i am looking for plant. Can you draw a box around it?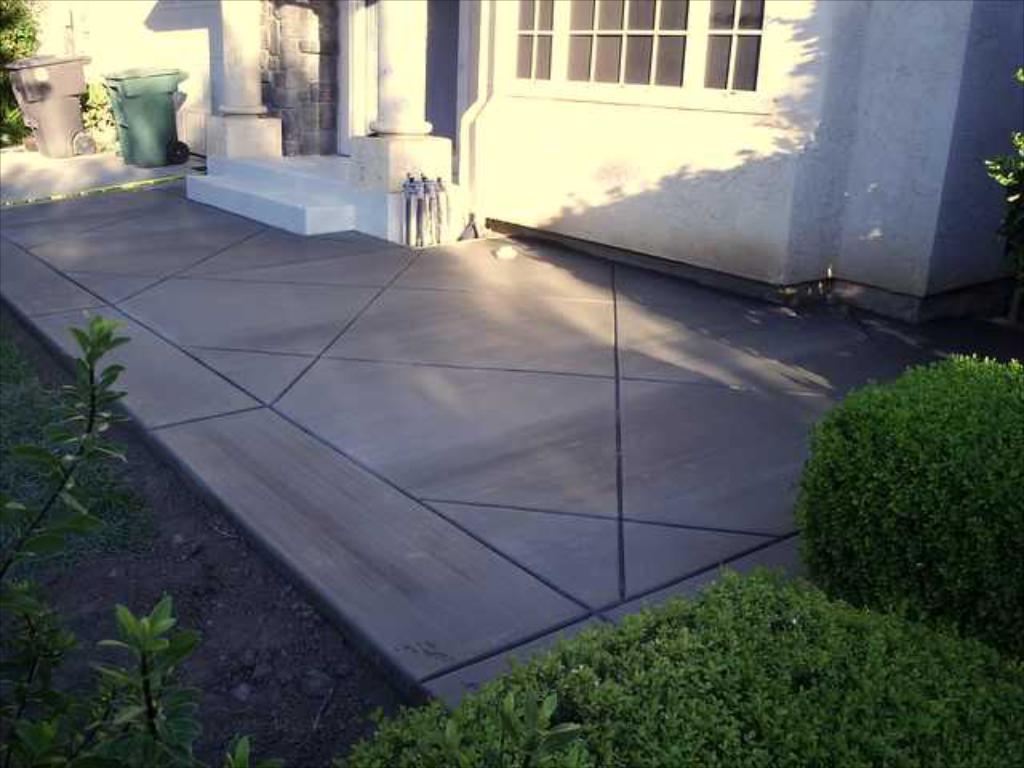
Sure, the bounding box is <box>82,77,118,125</box>.
